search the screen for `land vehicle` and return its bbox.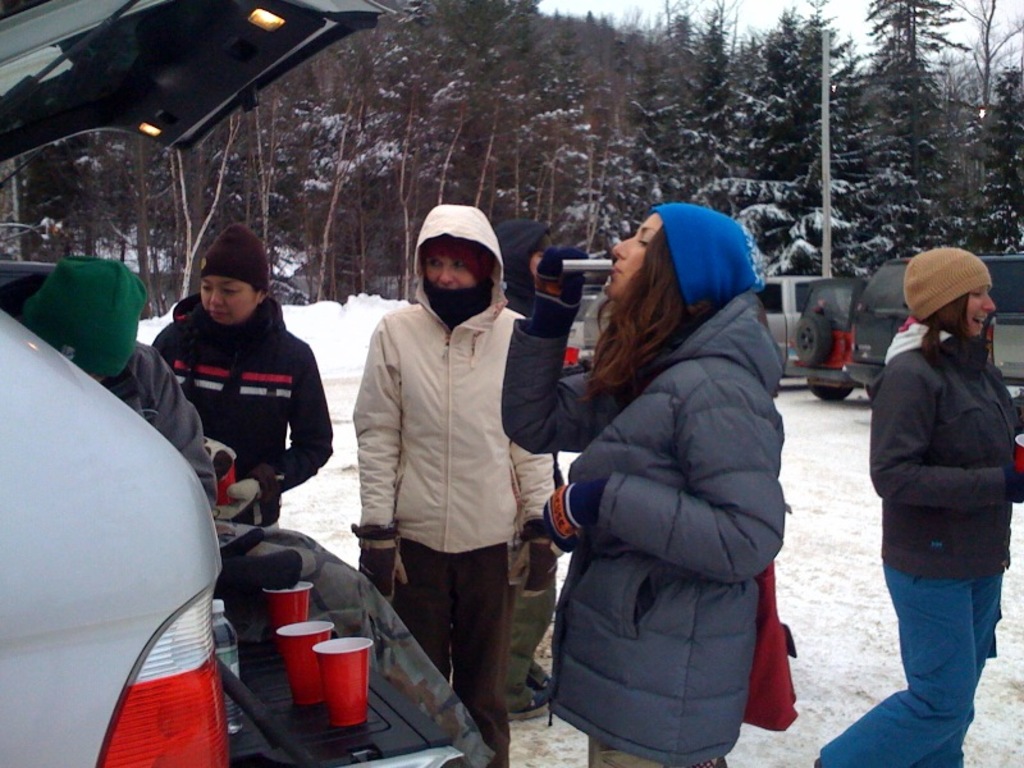
Found: <box>580,268,832,361</box>.
